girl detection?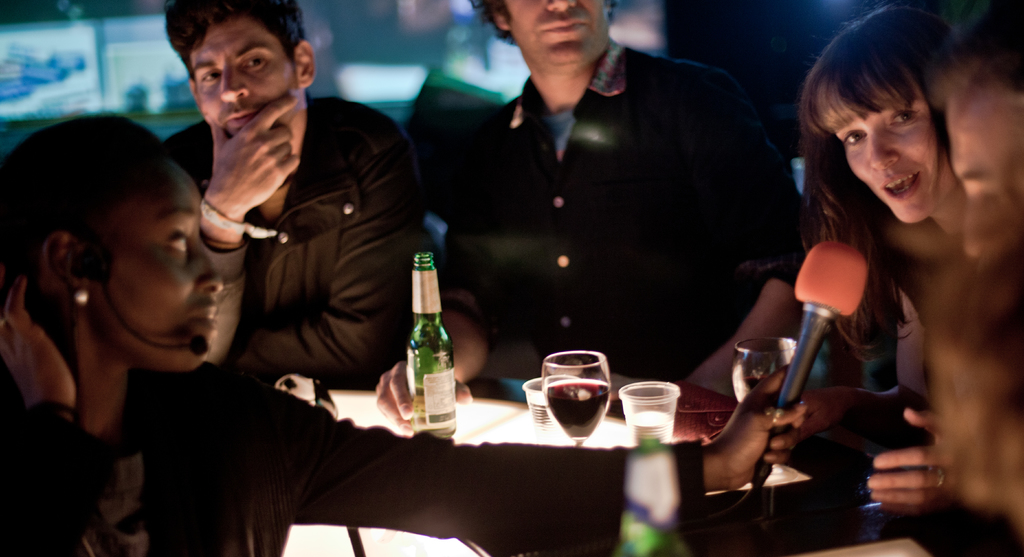
0, 115, 808, 556
